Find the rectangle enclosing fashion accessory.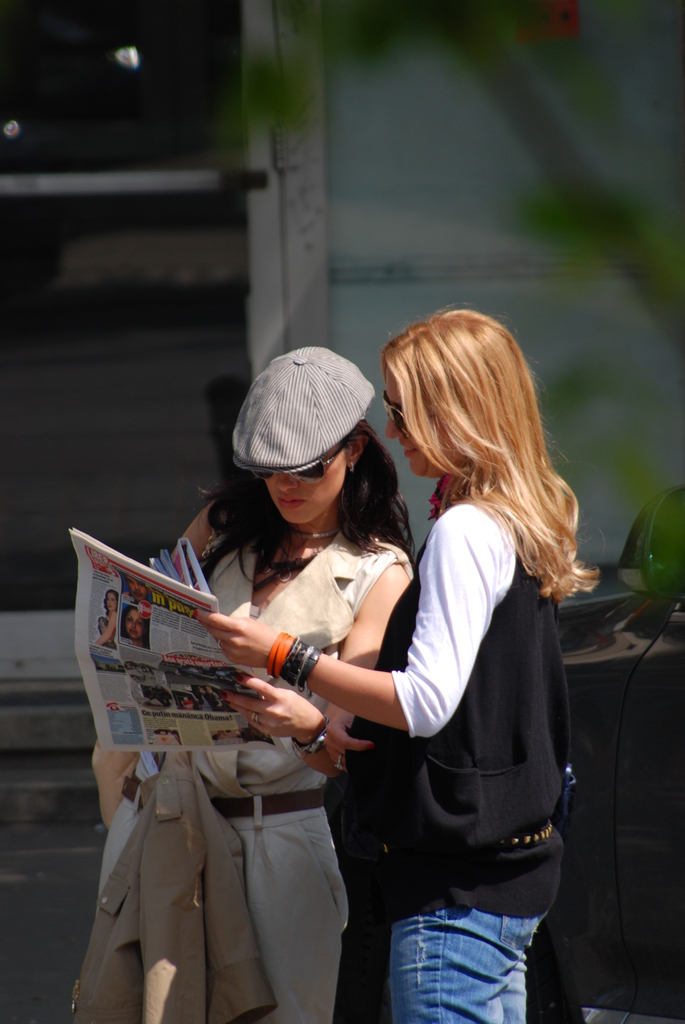
select_region(382, 822, 556, 853).
